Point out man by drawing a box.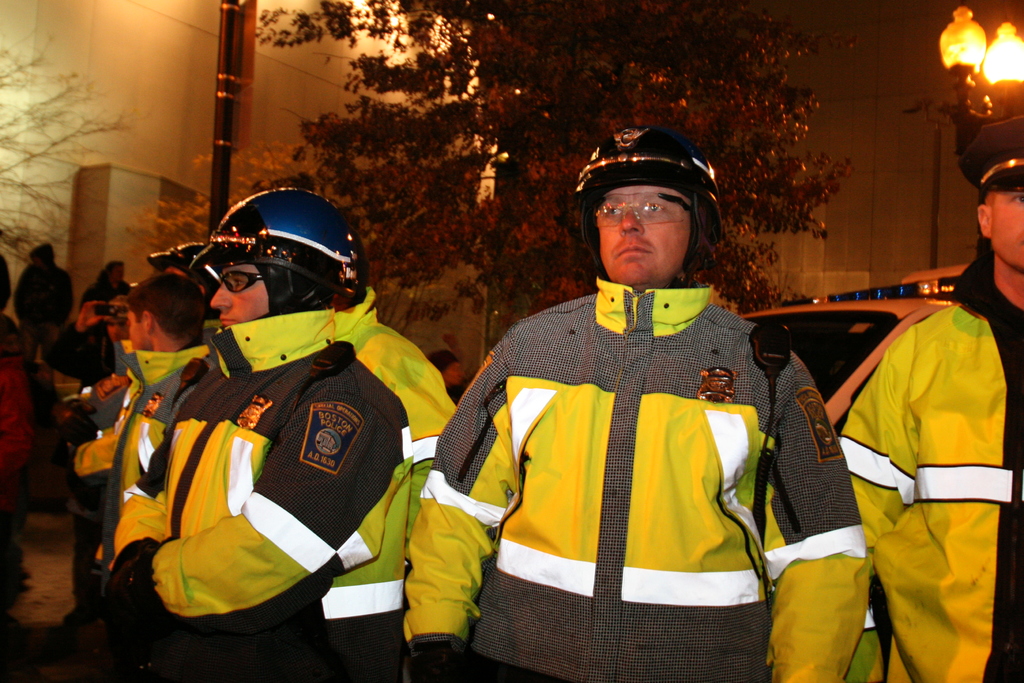
<box>328,231,498,682</box>.
